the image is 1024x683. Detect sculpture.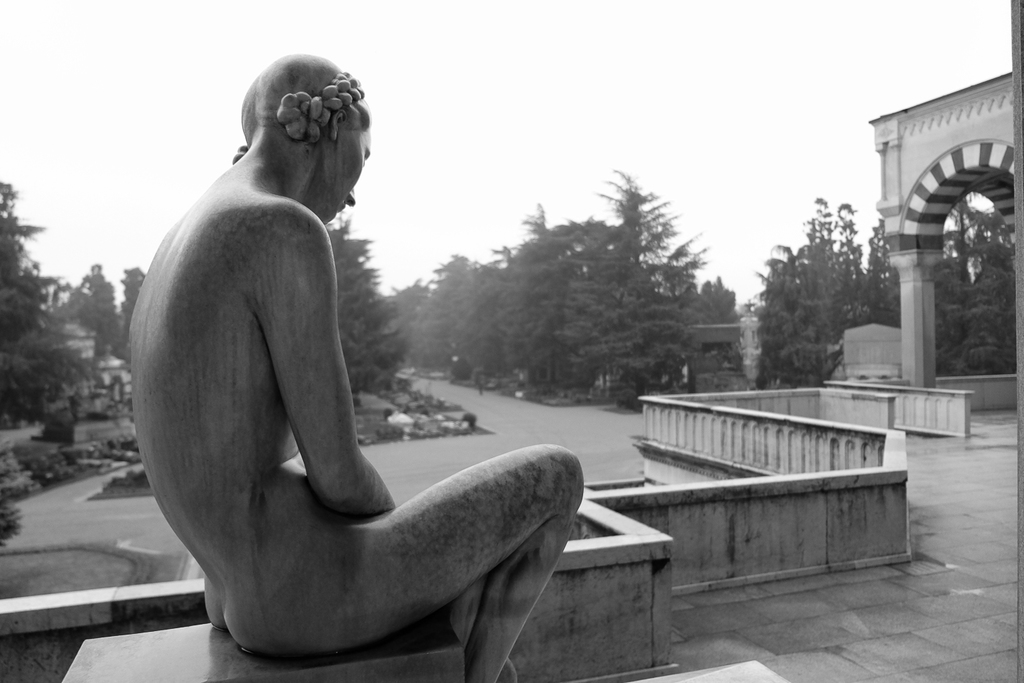
Detection: <region>125, 75, 570, 682</region>.
